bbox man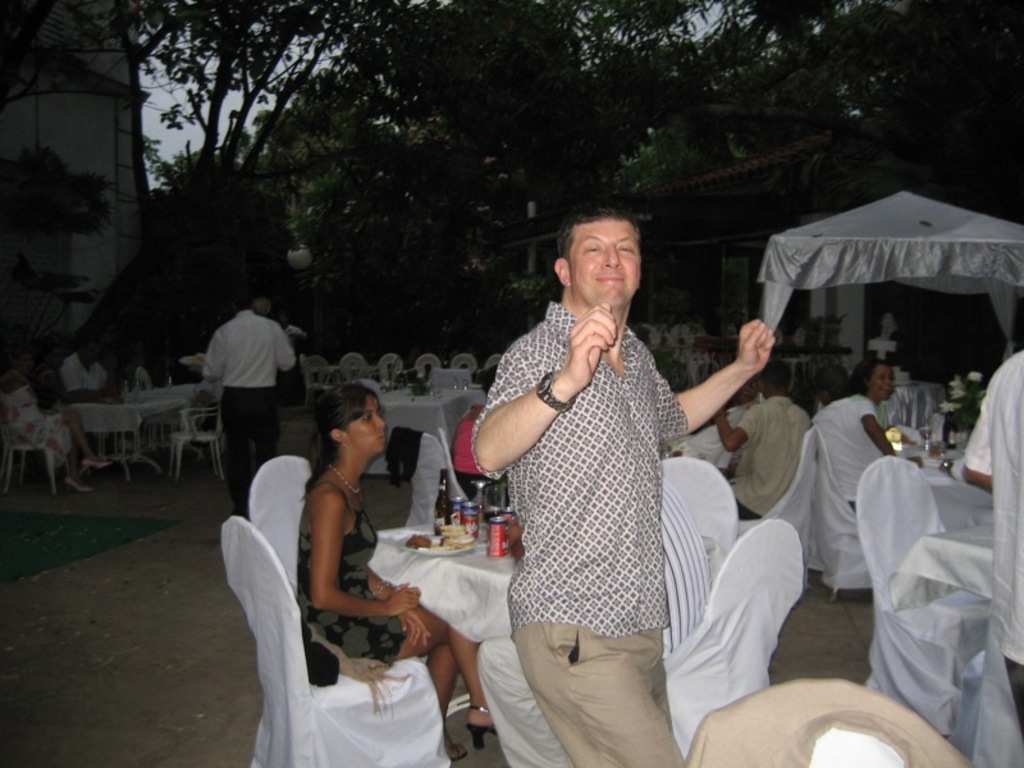
<box>279,296,306,389</box>
